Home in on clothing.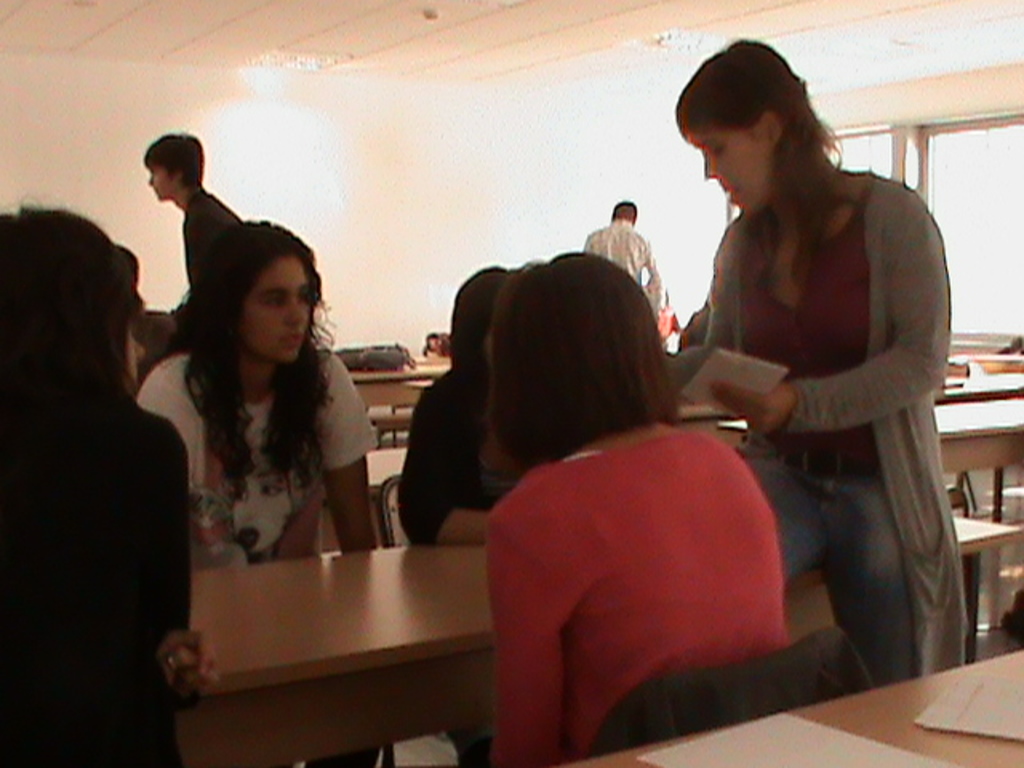
Homed in at x1=483, y1=430, x2=789, y2=766.
